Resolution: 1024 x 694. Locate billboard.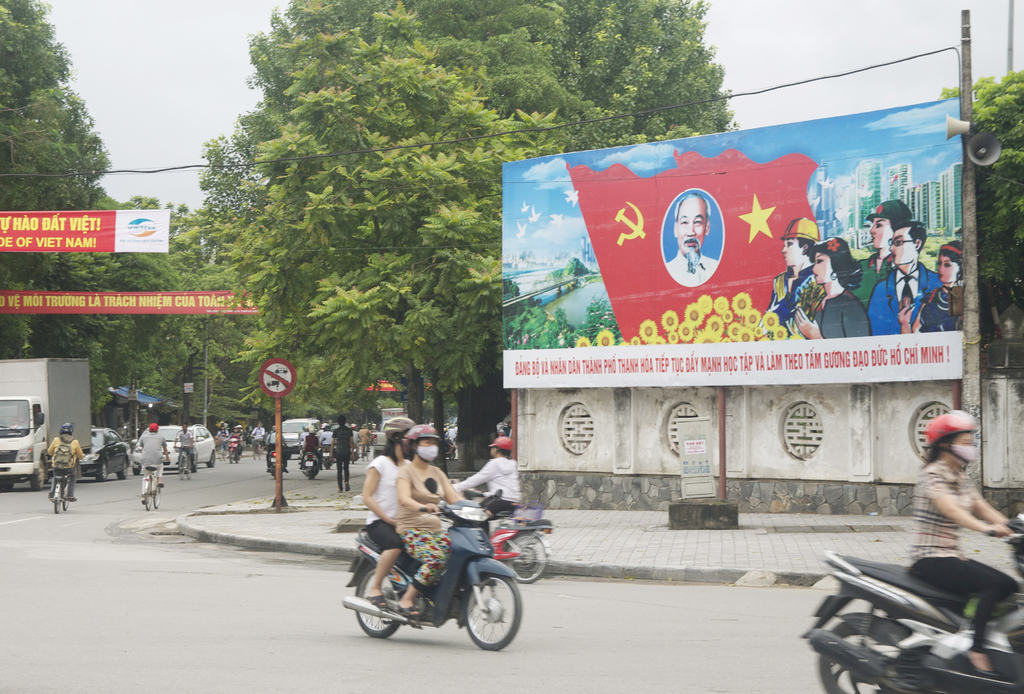
(left=0, top=200, right=172, bottom=252).
